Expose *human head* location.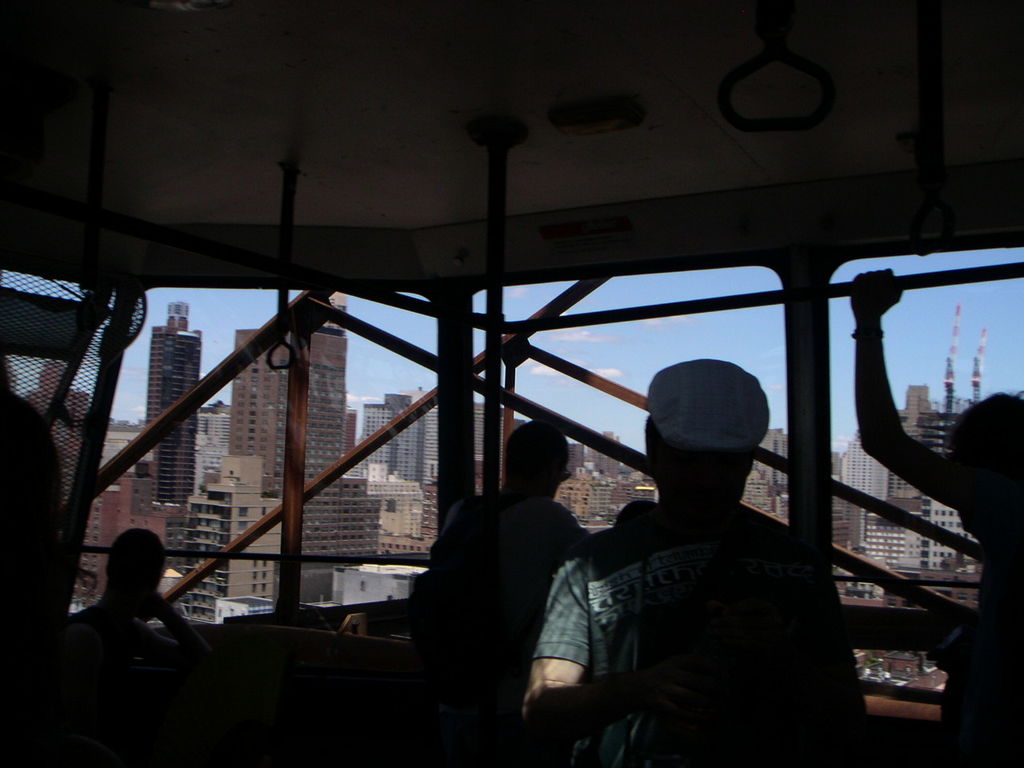
Exposed at left=105, top=529, right=167, bottom=609.
